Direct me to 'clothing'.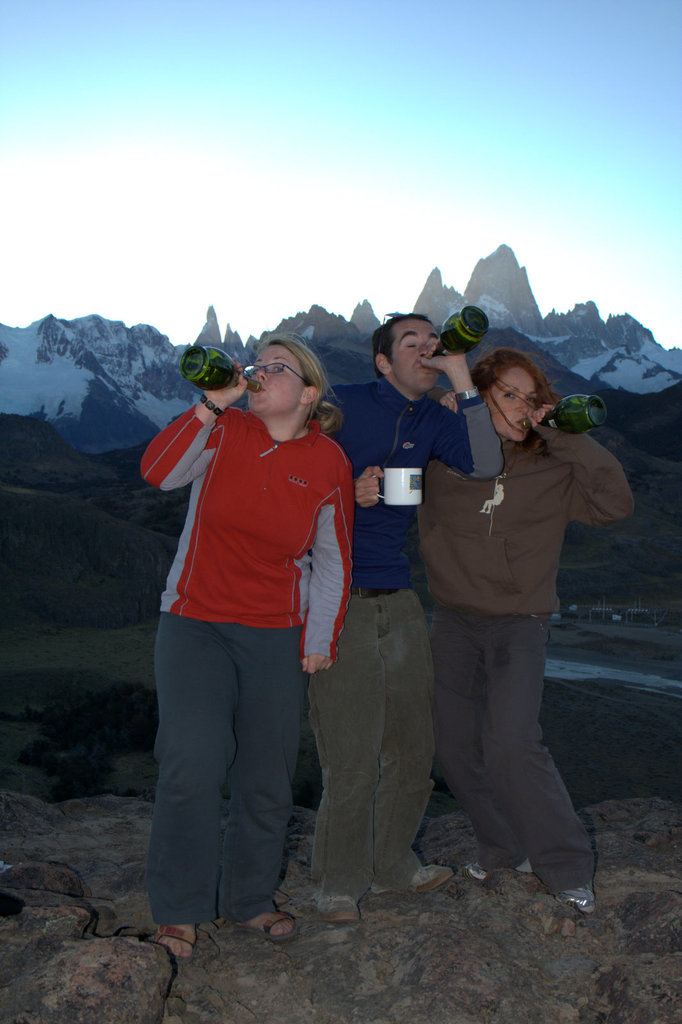
Direction: <box>134,397,347,662</box>.
